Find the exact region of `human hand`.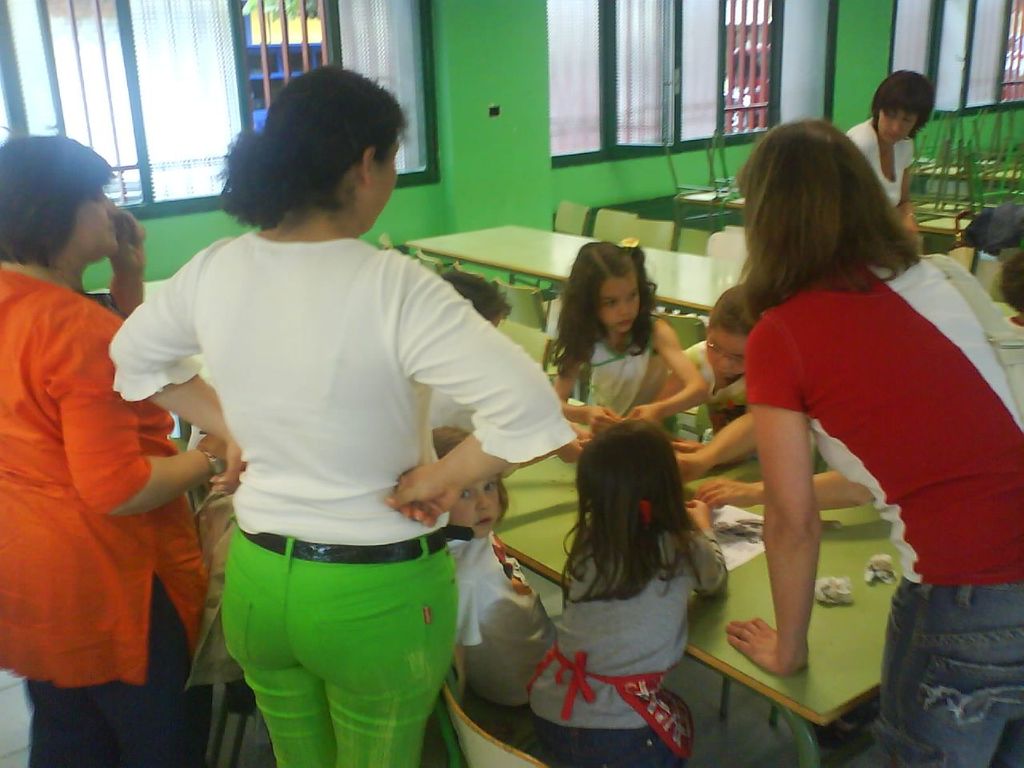
Exact region: <region>726, 618, 810, 678</region>.
